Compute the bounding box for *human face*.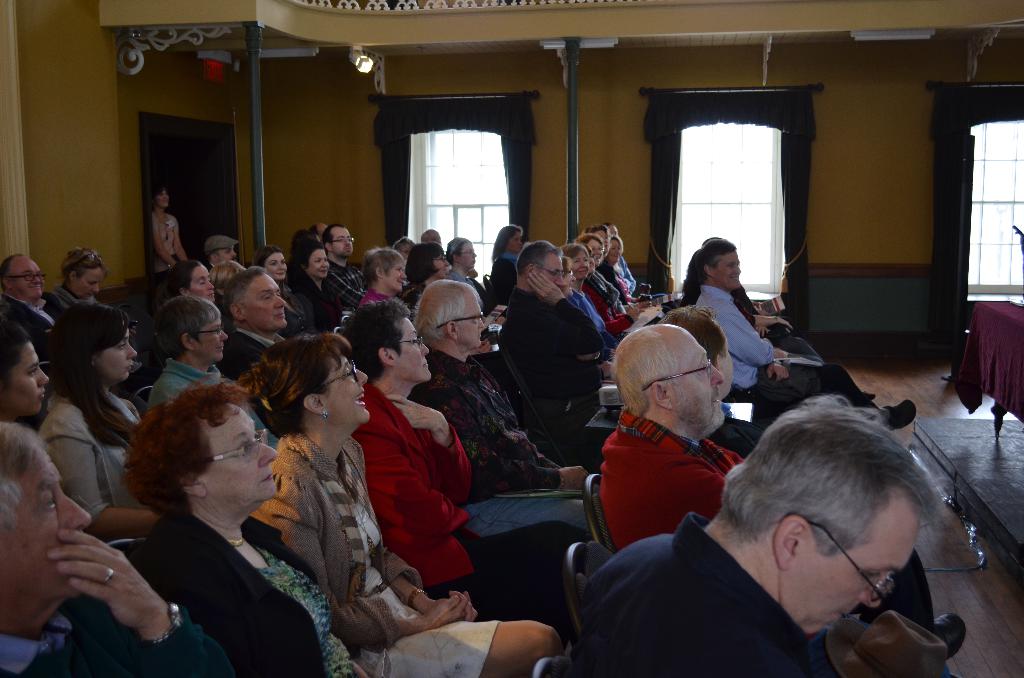
{"x1": 461, "y1": 291, "x2": 483, "y2": 346}.
